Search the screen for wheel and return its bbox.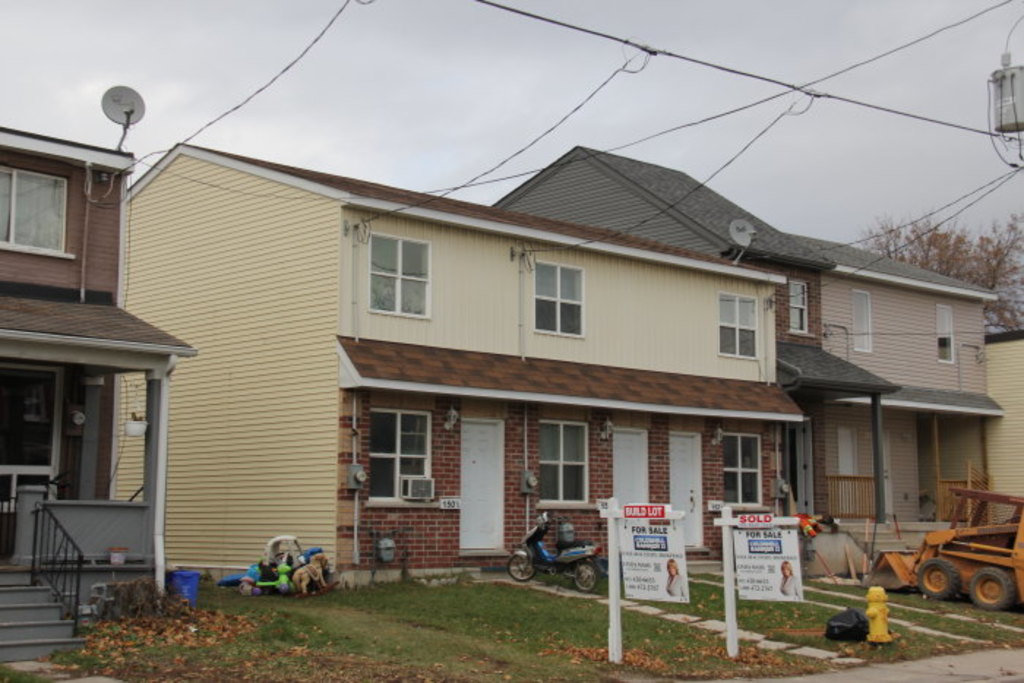
Found: detection(573, 560, 597, 592).
